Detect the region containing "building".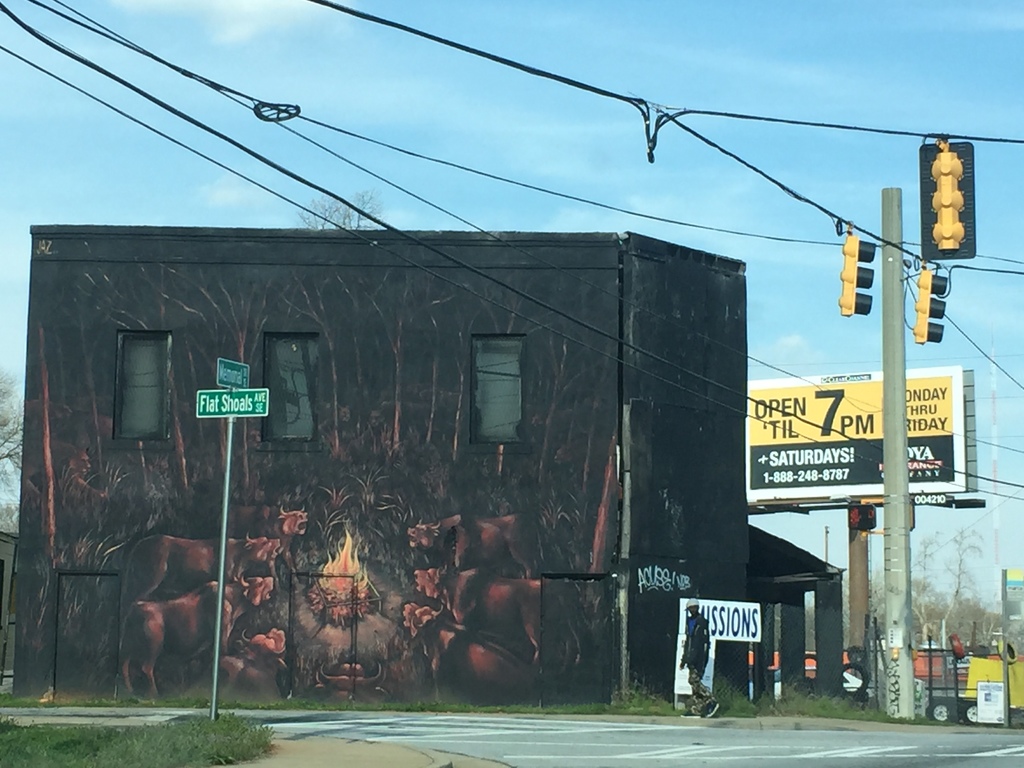
10,223,852,710.
